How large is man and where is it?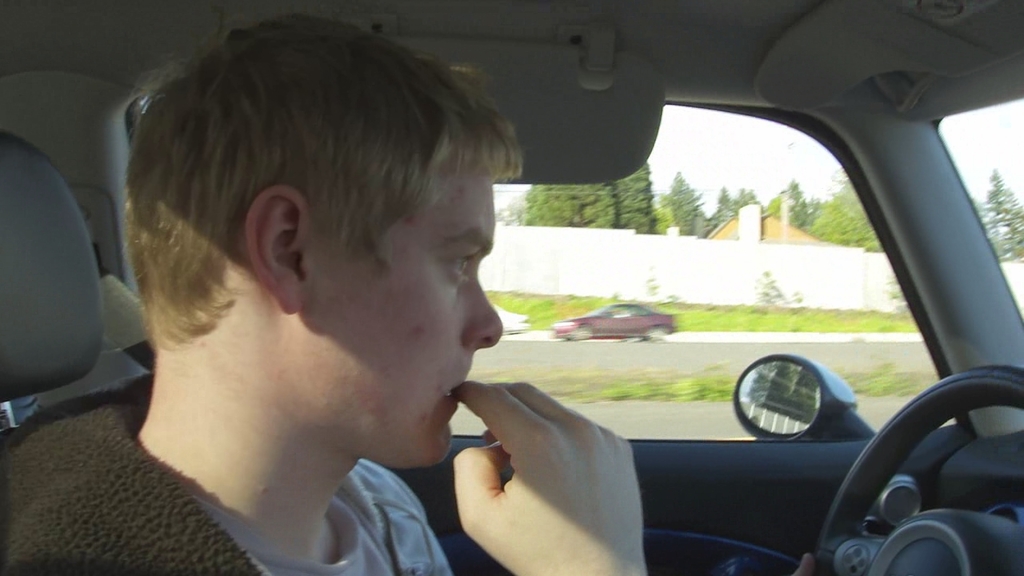
Bounding box: l=210, t=82, r=818, b=575.
